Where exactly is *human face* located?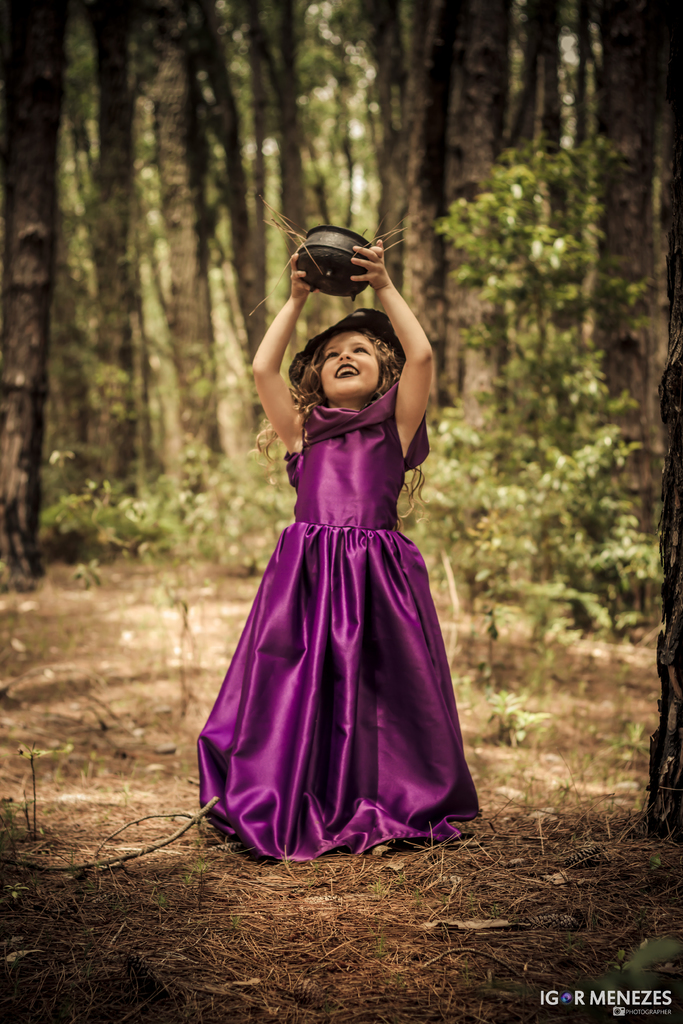
Its bounding box is detection(317, 332, 377, 398).
